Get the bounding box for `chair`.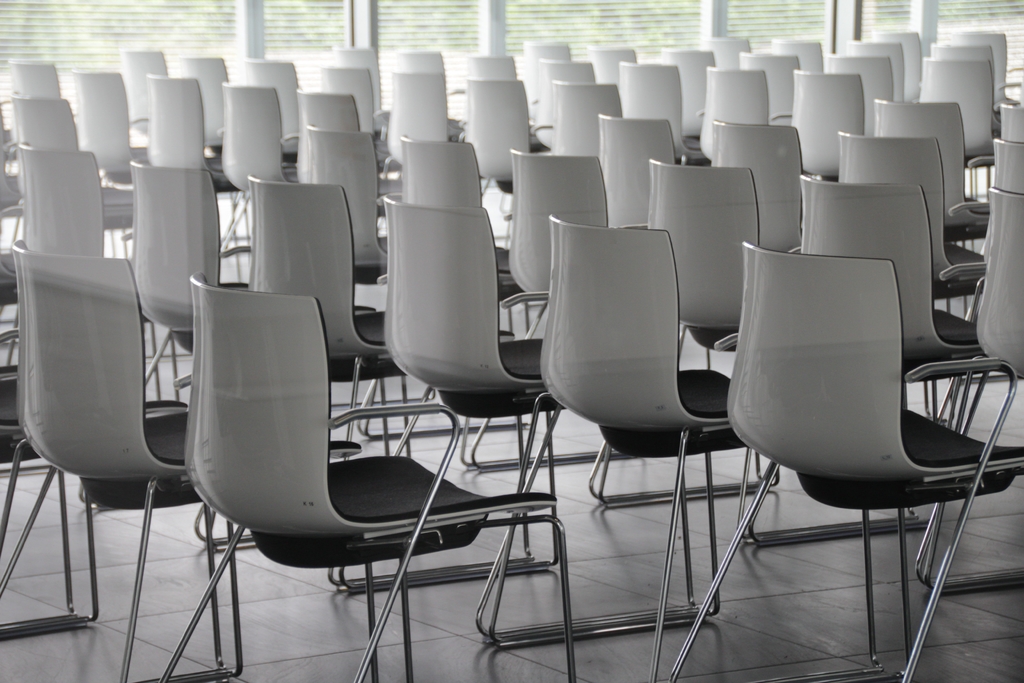
[173,48,228,161].
